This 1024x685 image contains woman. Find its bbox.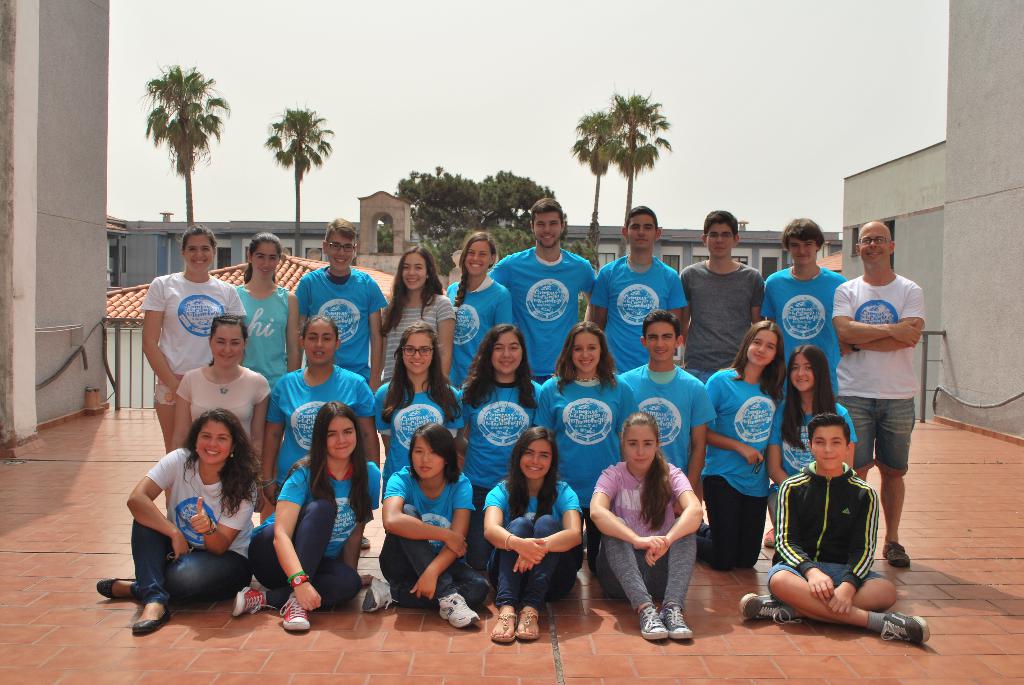
crop(458, 326, 536, 572).
